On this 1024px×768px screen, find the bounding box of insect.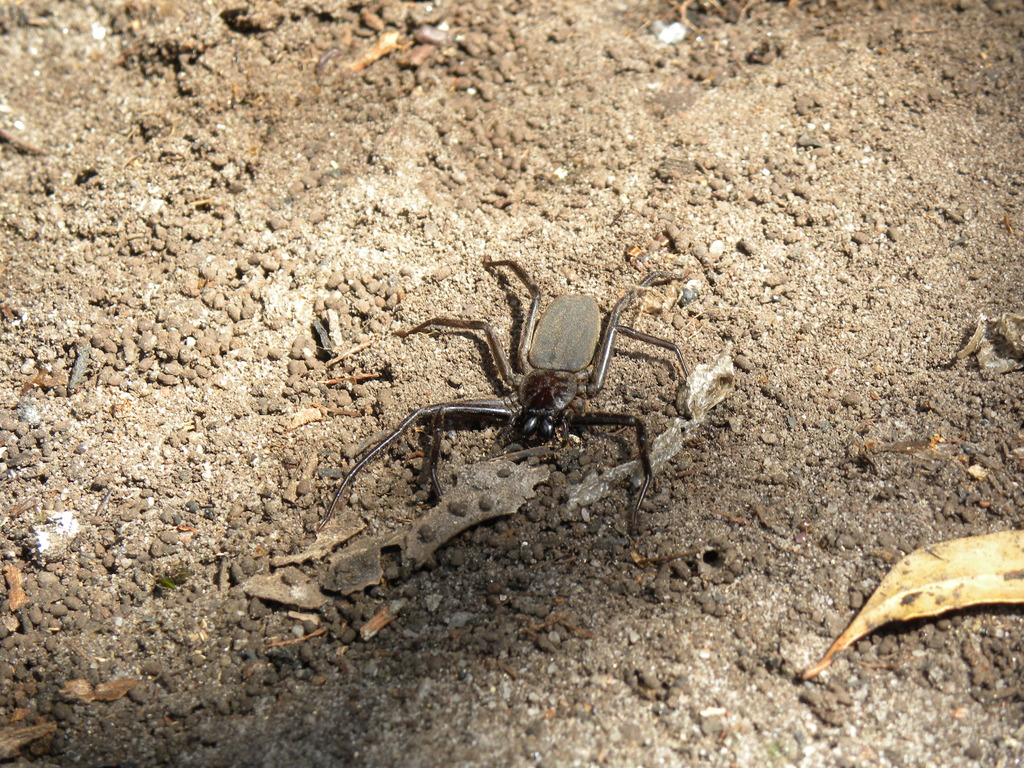
Bounding box: Rect(316, 257, 694, 529).
